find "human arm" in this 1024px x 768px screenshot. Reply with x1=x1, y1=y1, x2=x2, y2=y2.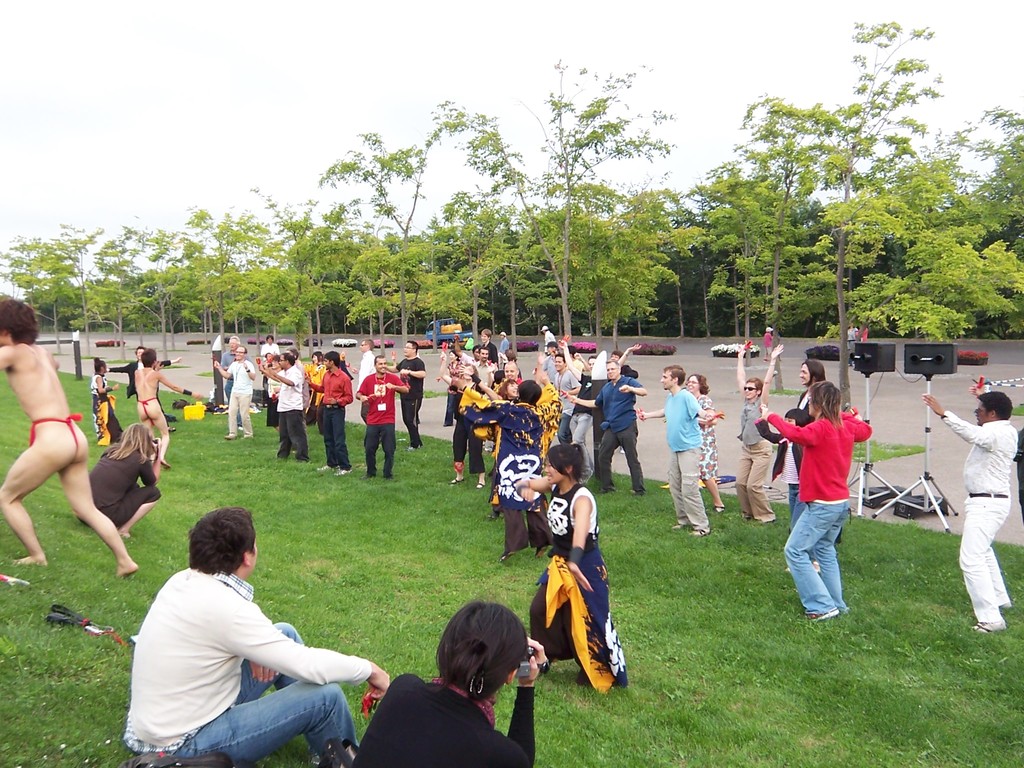
x1=616, y1=342, x2=643, y2=365.
